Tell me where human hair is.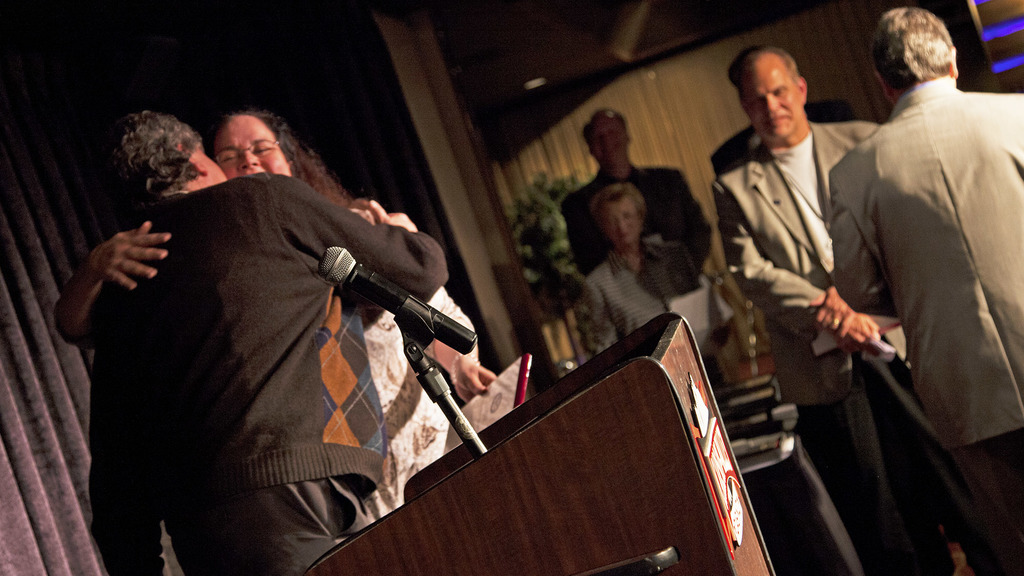
human hair is at left=95, top=107, right=200, bottom=212.
